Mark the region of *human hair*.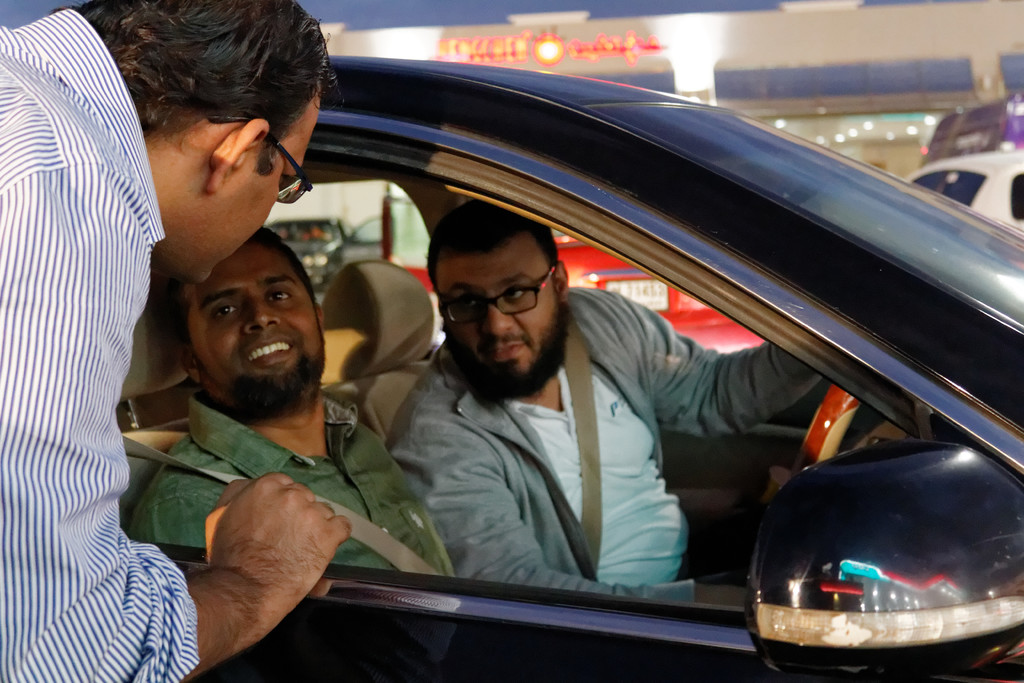
Region: 163/224/316/324.
